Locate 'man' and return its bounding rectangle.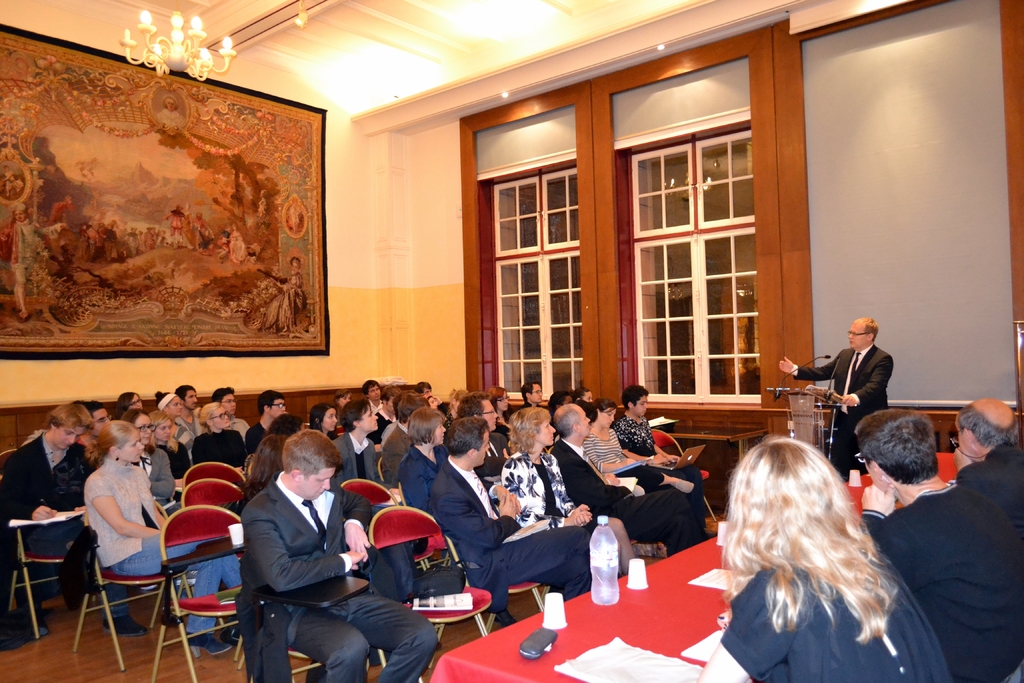
x1=428 y1=421 x2=600 y2=607.
